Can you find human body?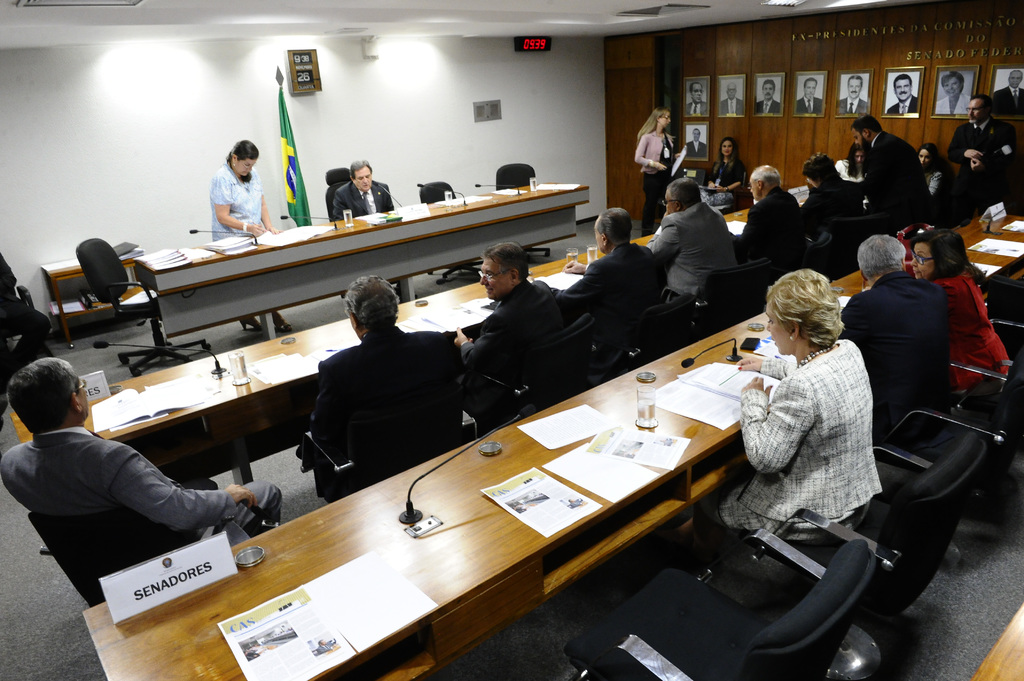
Yes, bounding box: 993:68:1021:115.
